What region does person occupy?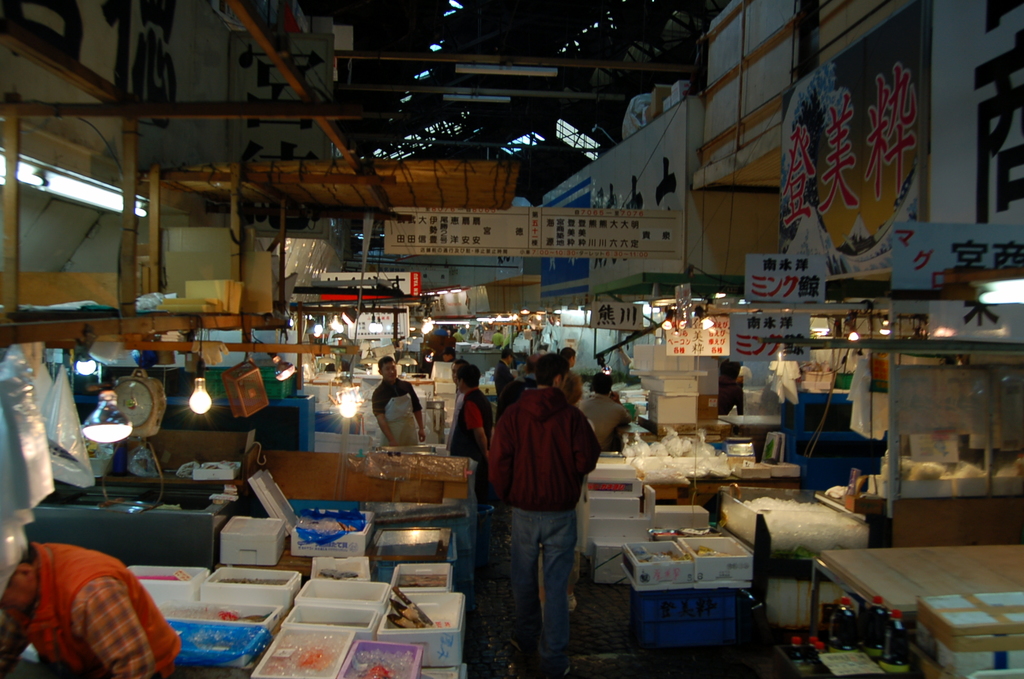
442/348/454/359.
